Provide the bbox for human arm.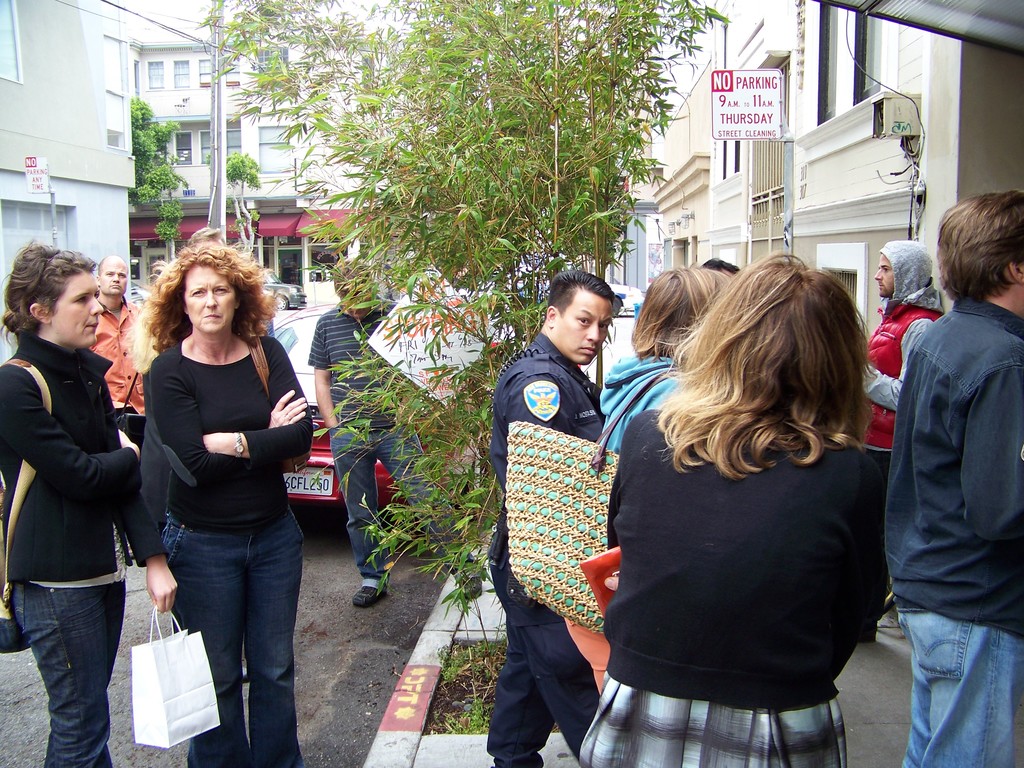
bbox=[853, 318, 941, 420].
